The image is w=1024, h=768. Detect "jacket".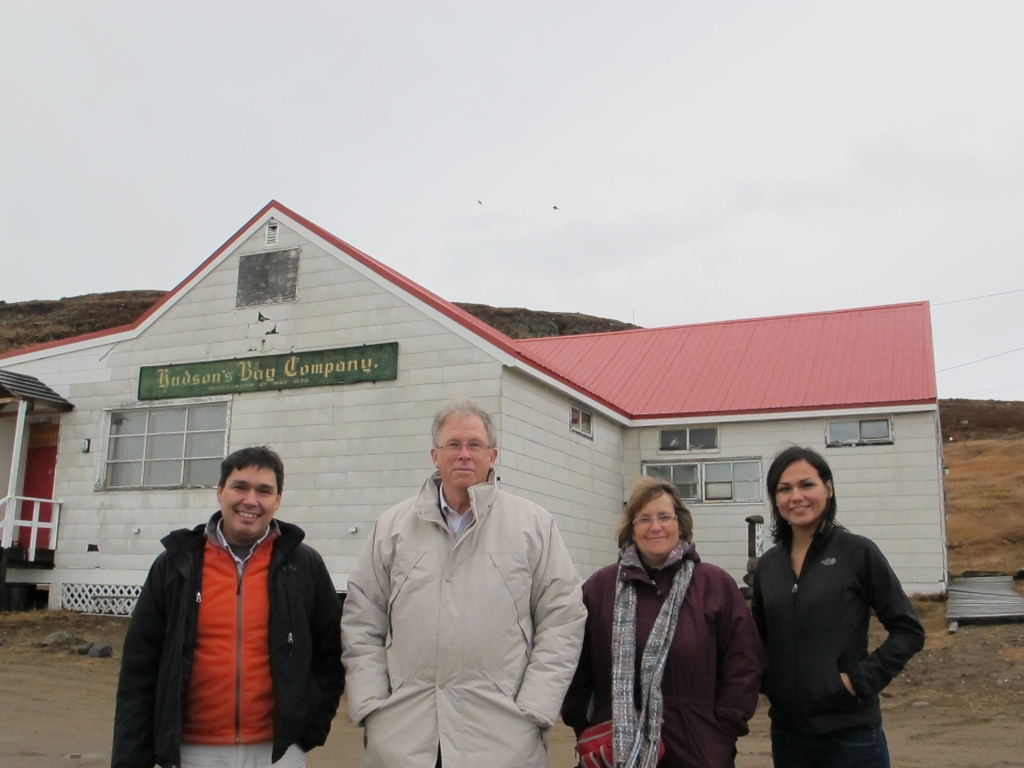
Detection: crop(744, 521, 924, 743).
